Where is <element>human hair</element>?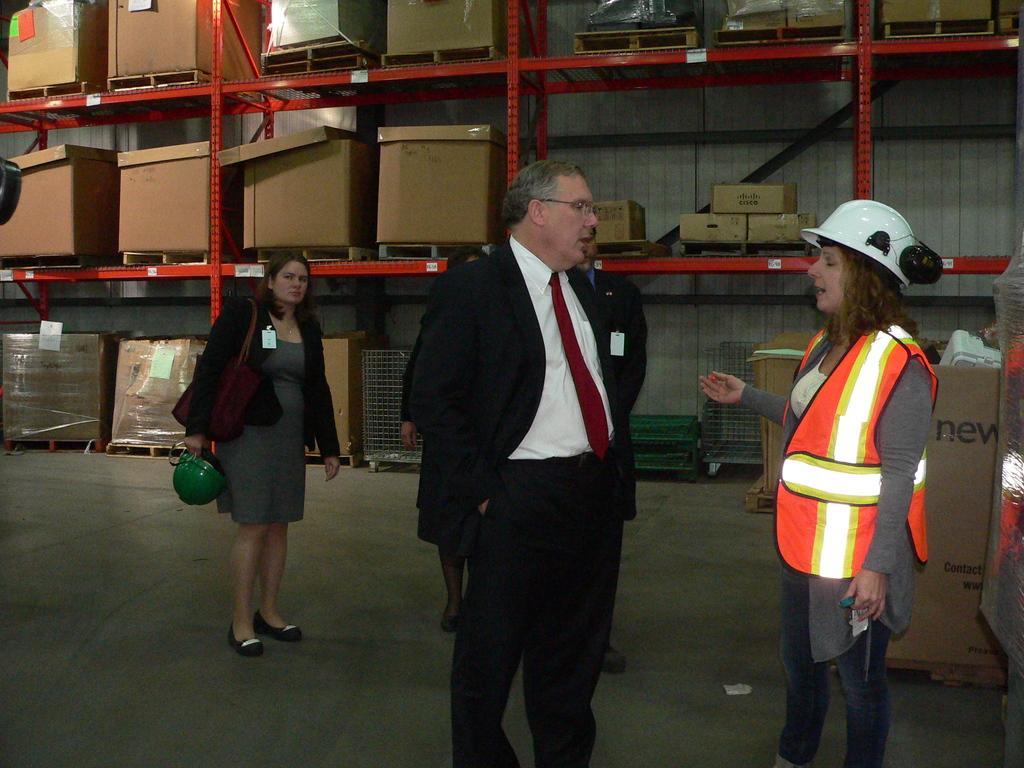
502 159 584 225.
